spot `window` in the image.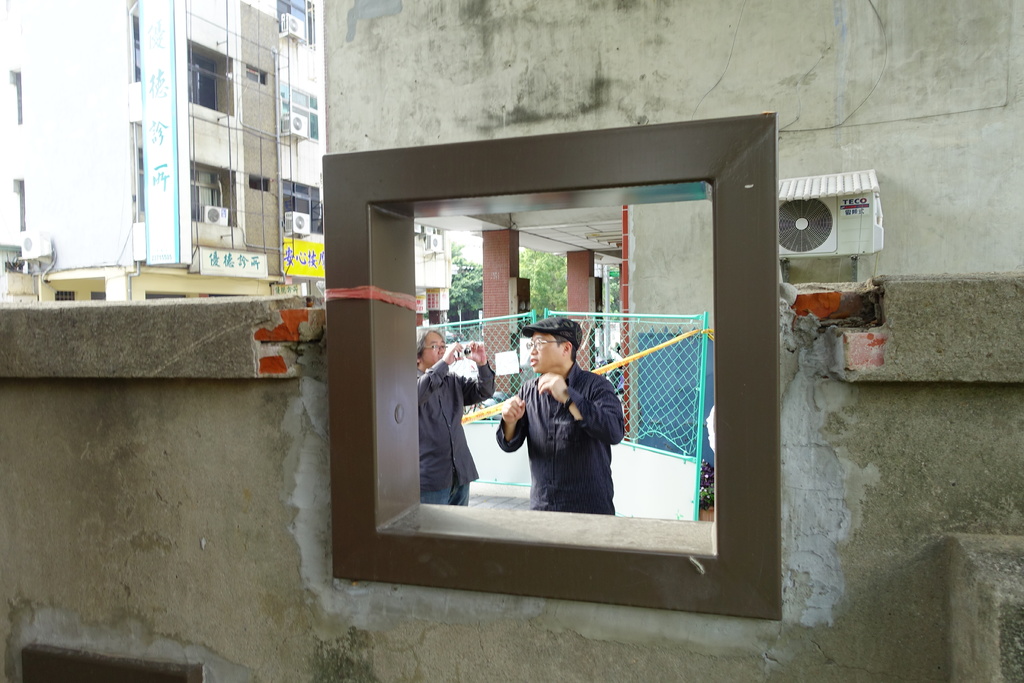
`window` found at {"x1": 128, "y1": 119, "x2": 145, "y2": 224}.
